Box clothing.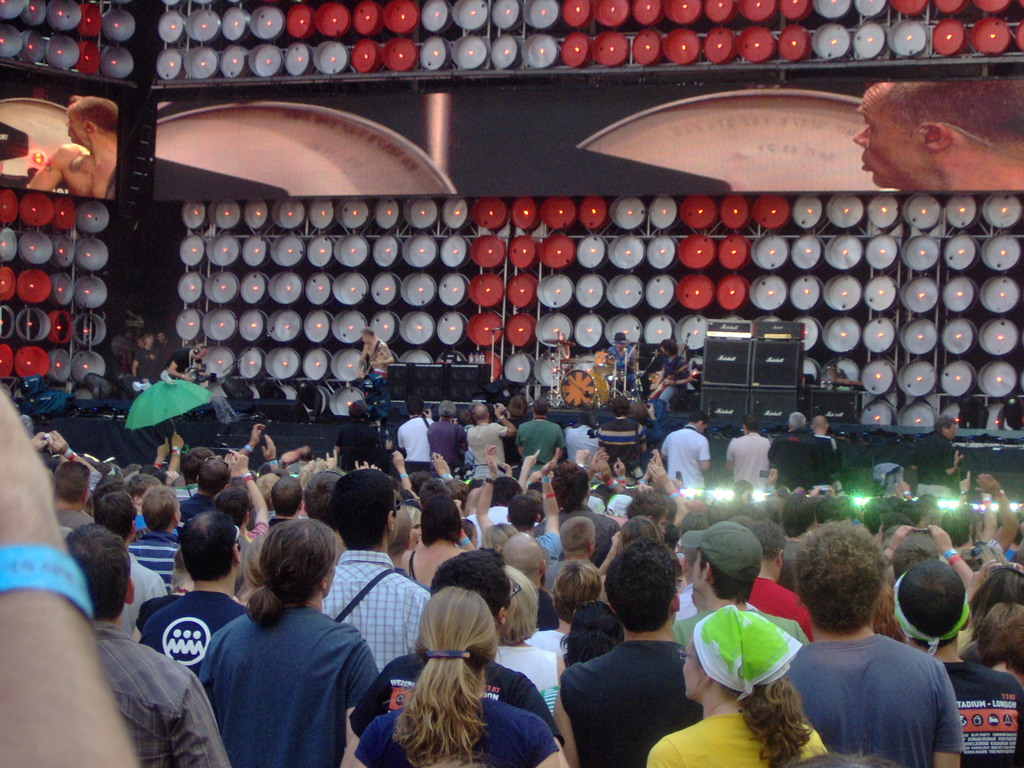
select_region(721, 430, 758, 482).
